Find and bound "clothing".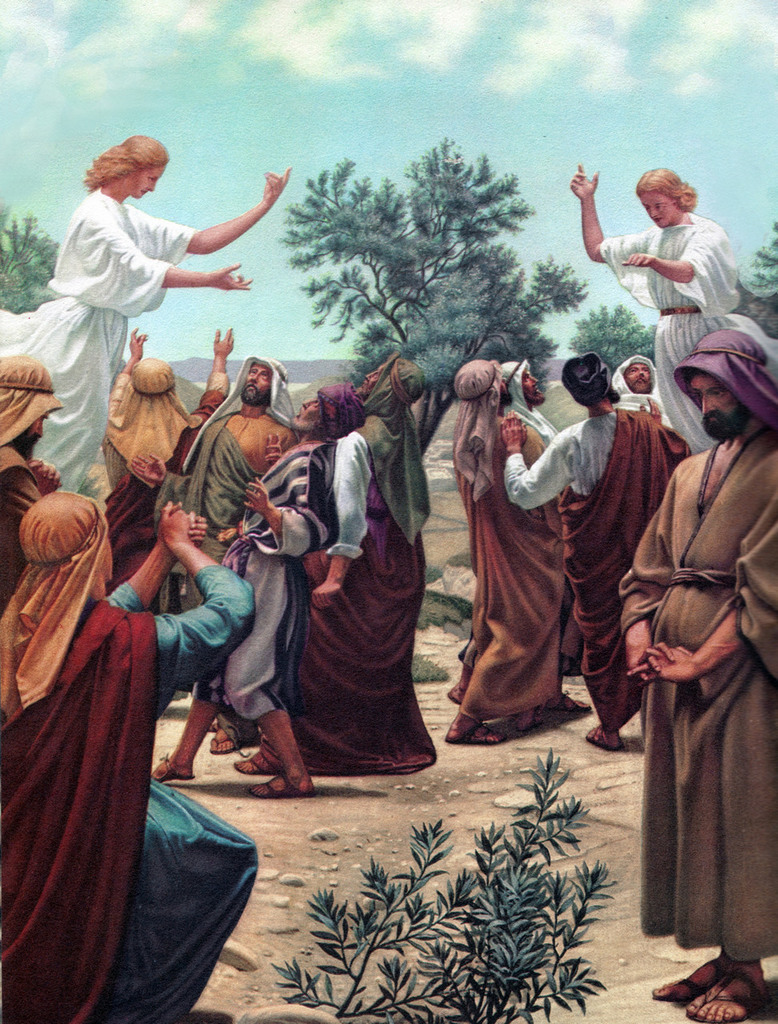
Bound: x1=604, y1=220, x2=777, y2=461.
